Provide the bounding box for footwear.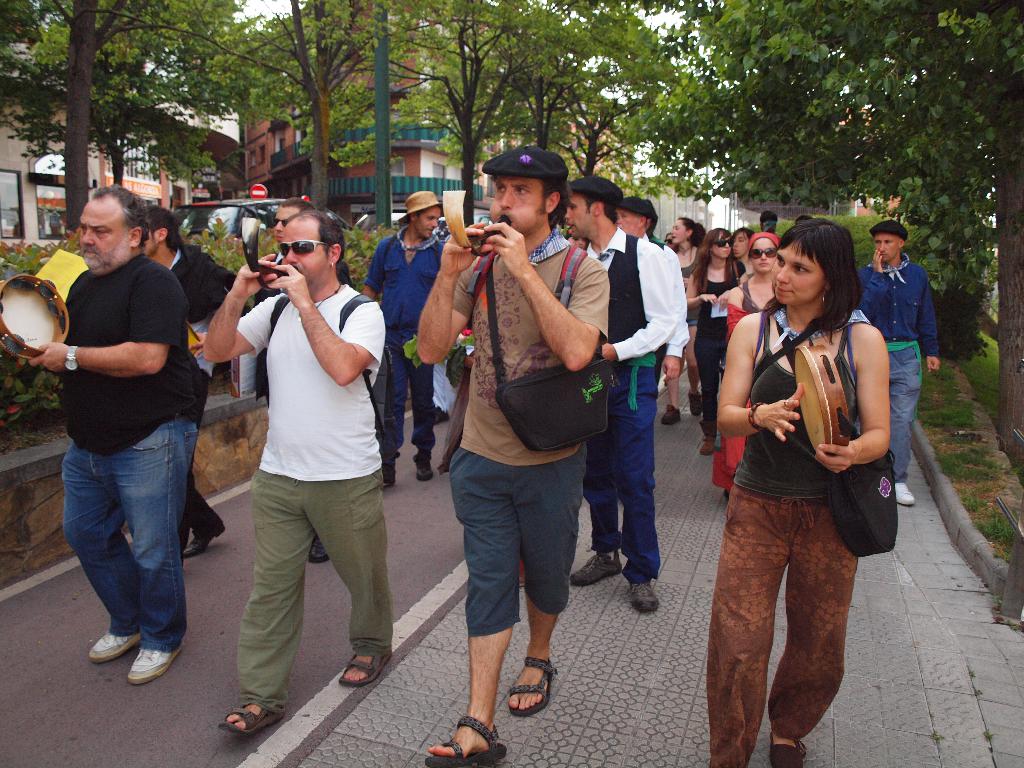
(623,580,662,617).
